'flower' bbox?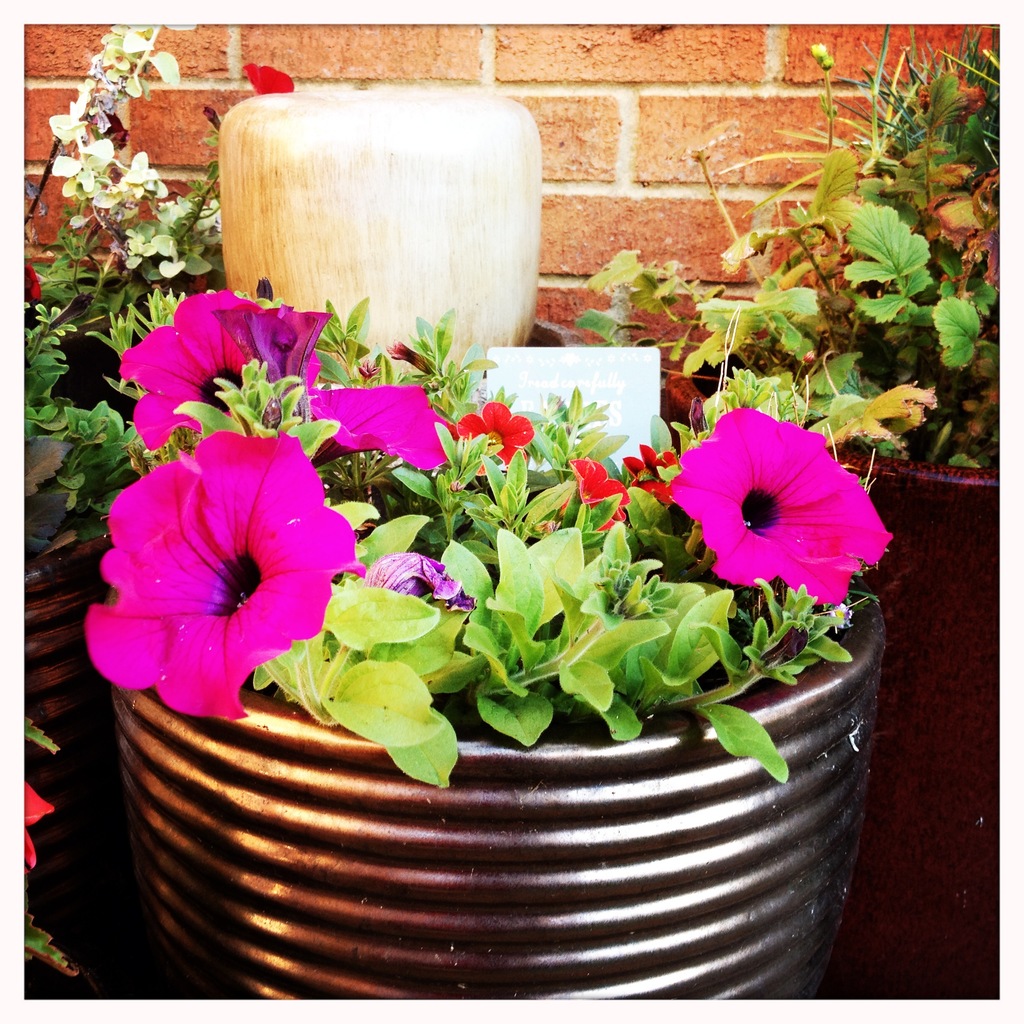
<region>563, 442, 634, 540</region>
